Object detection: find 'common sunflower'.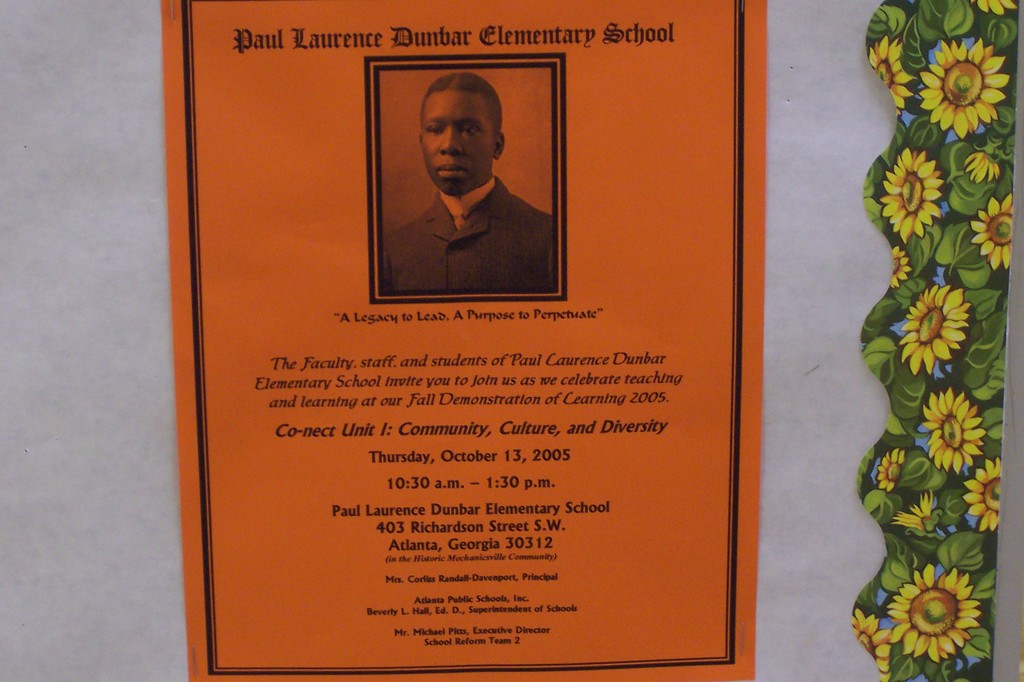
[874, 445, 901, 489].
